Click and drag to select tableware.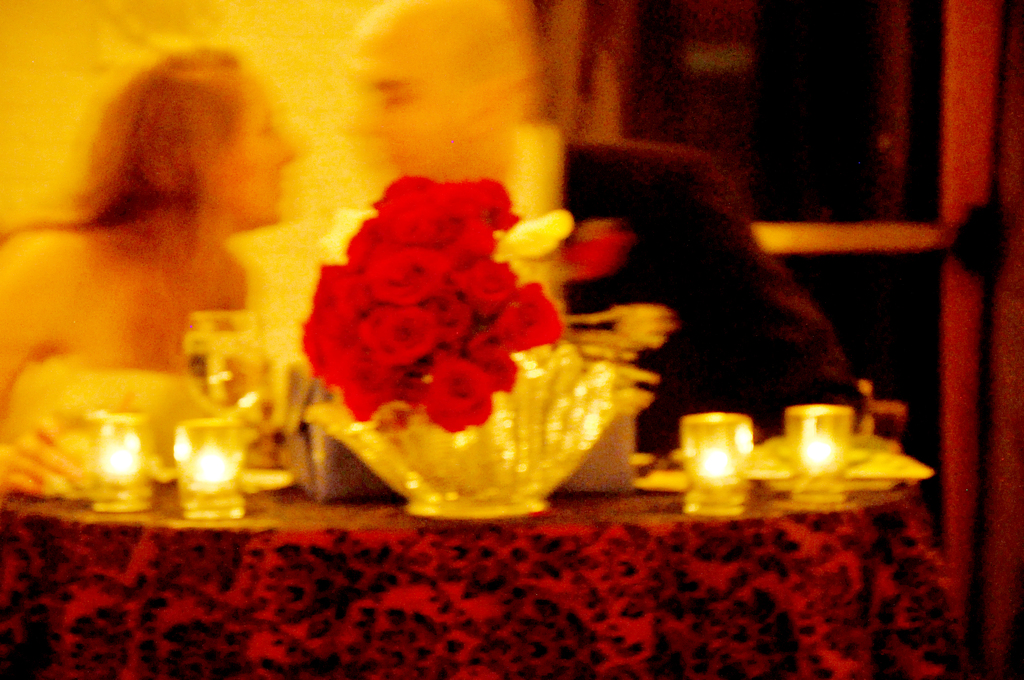
Selection: box=[186, 302, 266, 492].
